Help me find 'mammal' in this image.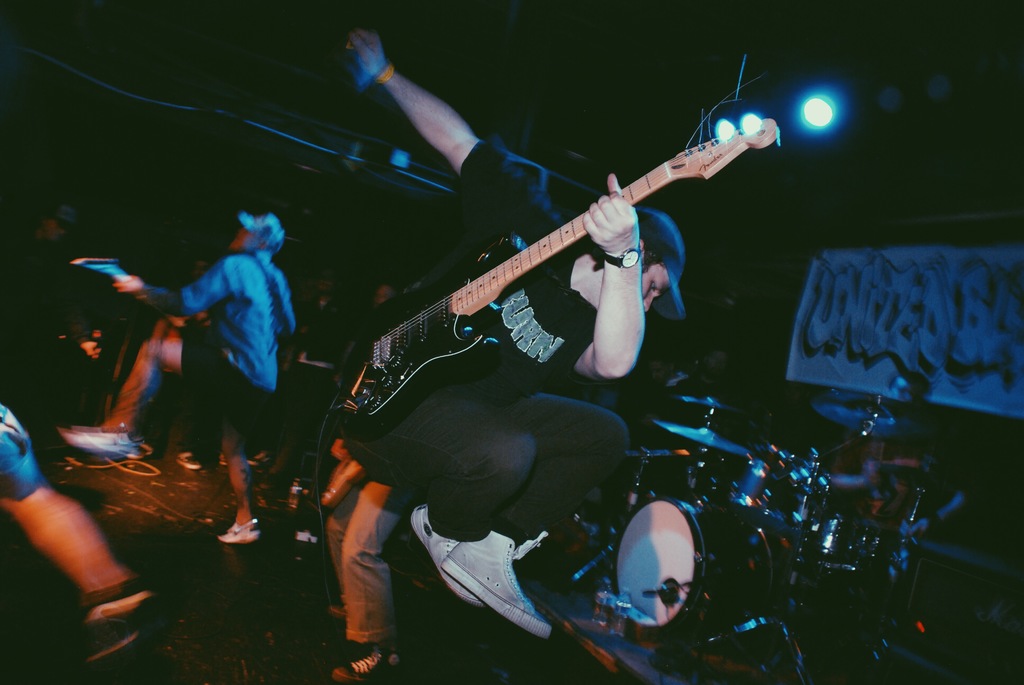
Found it: <bbox>104, 203, 303, 519</bbox>.
